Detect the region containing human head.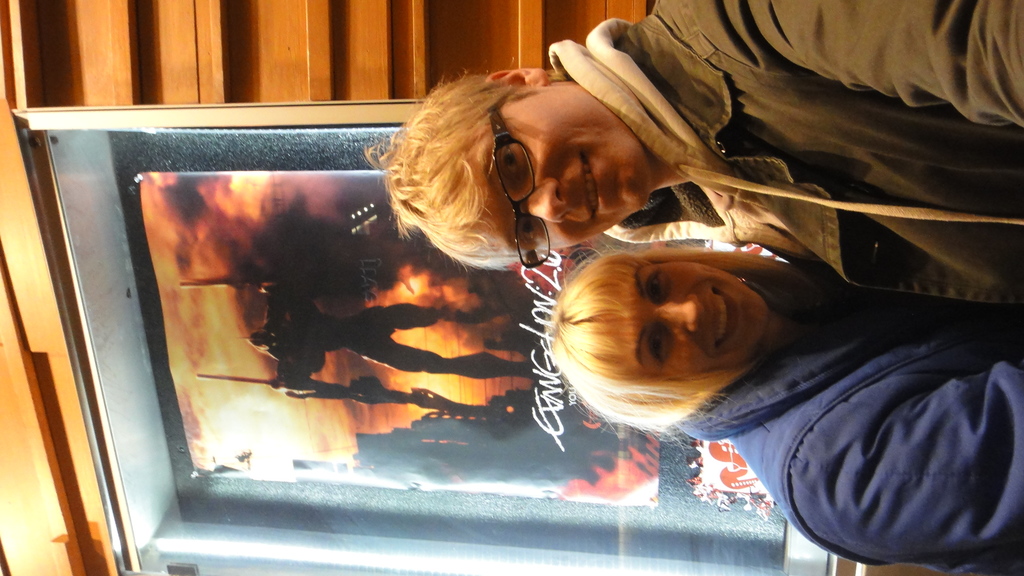
bbox(552, 243, 769, 409).
